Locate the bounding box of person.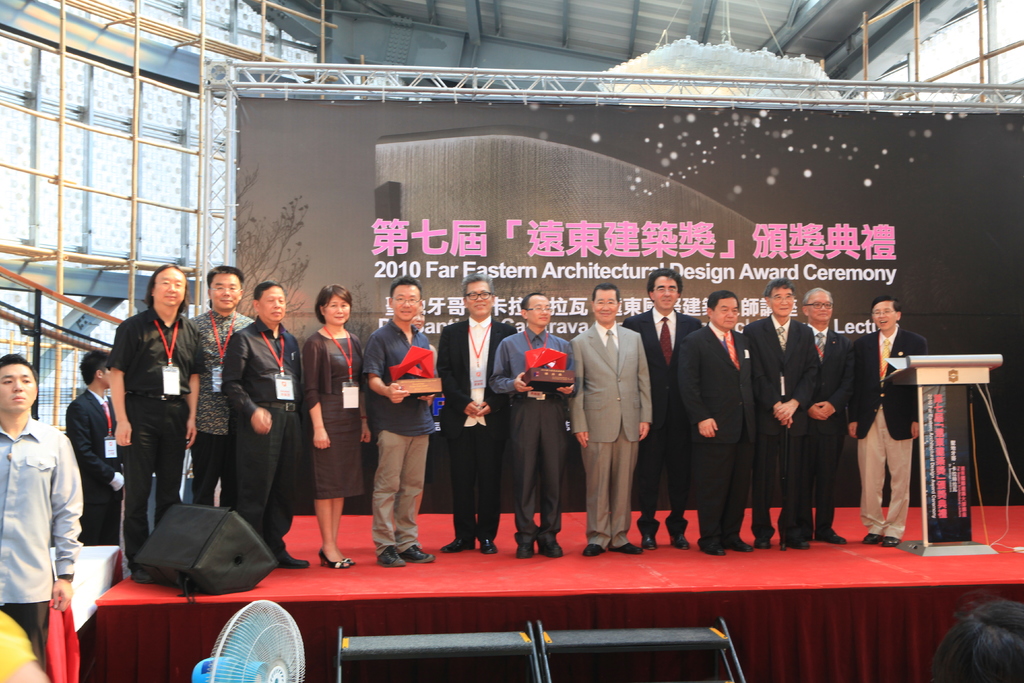
Bounding box: Rect(574, 284, 653, 555).
